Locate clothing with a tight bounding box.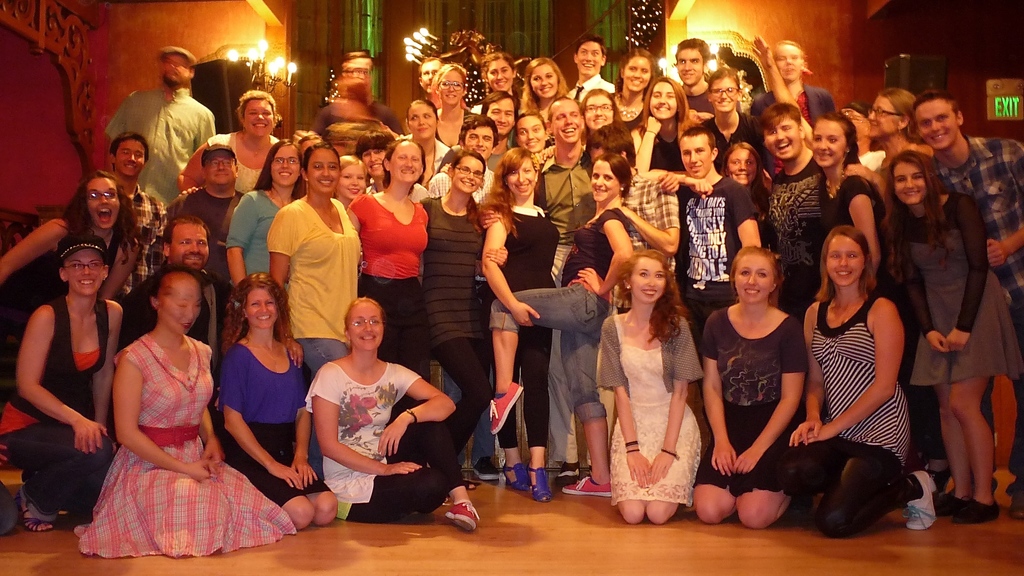
bbox(102, 77, 220, 201).
